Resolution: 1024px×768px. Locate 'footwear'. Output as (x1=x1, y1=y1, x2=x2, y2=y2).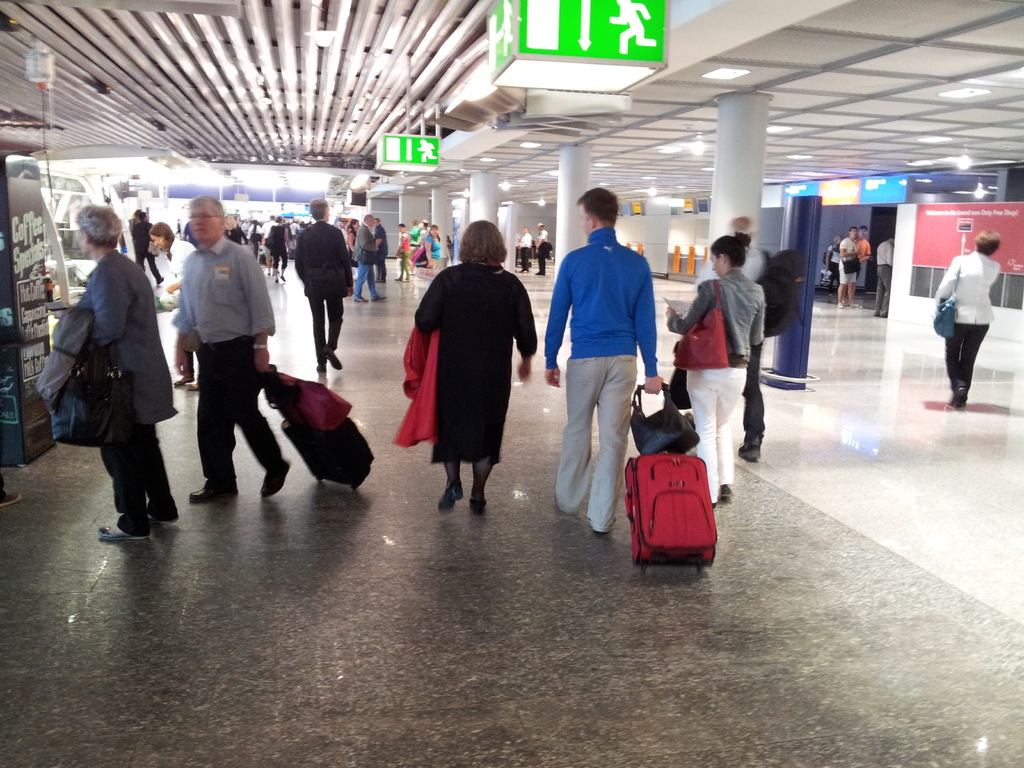
(x1=438, y1=479, x2=460, y2=514).
